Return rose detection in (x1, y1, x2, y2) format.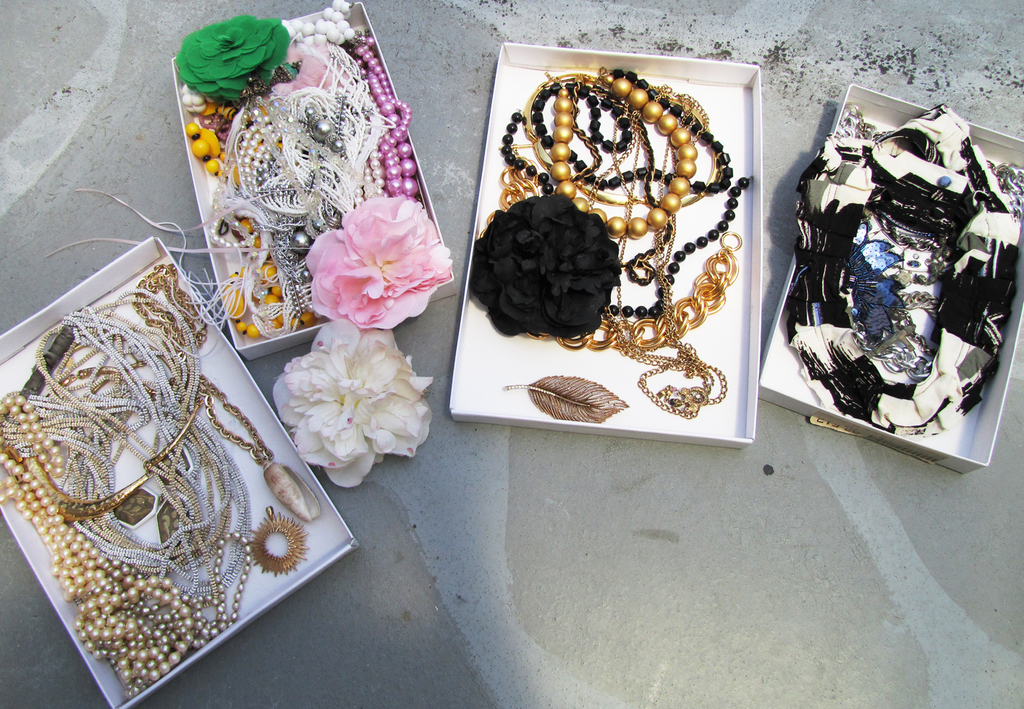
(174, 14, 293, 101).
